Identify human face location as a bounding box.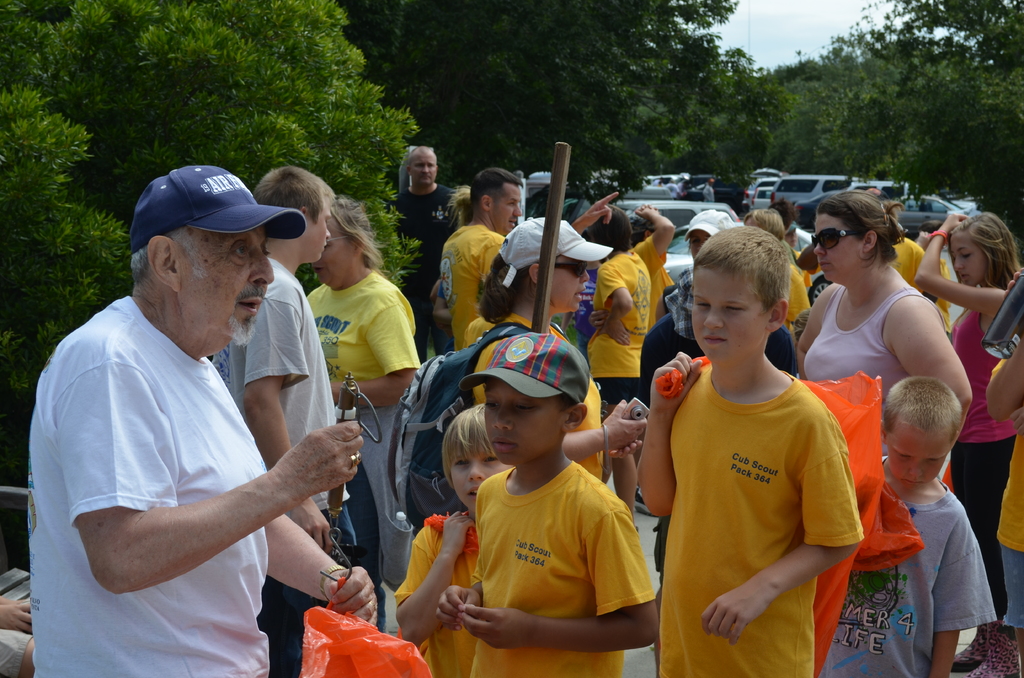
select_region(945, 234, 987, 289).
